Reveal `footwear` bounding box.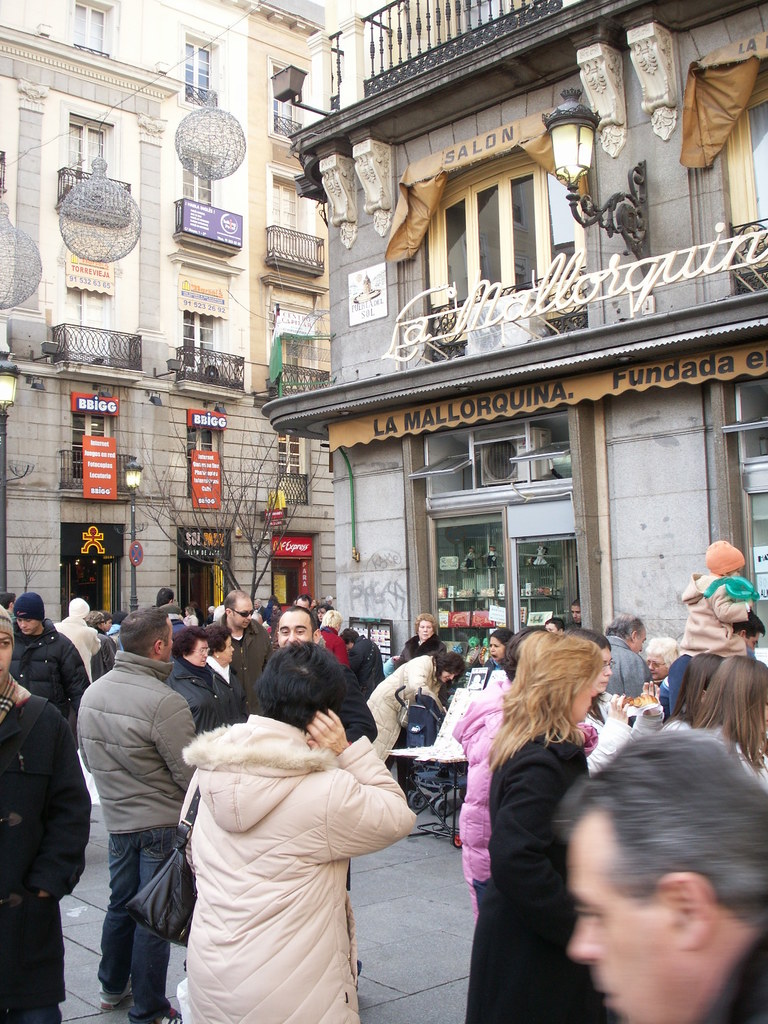
Revealed: locate(138, 1005, 189, 1023).
